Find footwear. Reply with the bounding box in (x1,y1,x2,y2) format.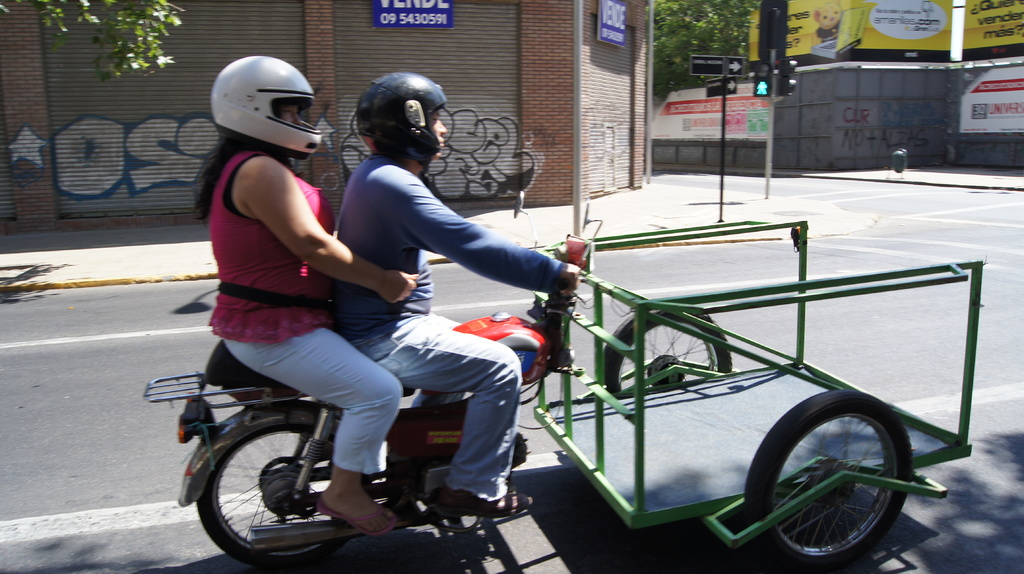
(316,491,392,536).
